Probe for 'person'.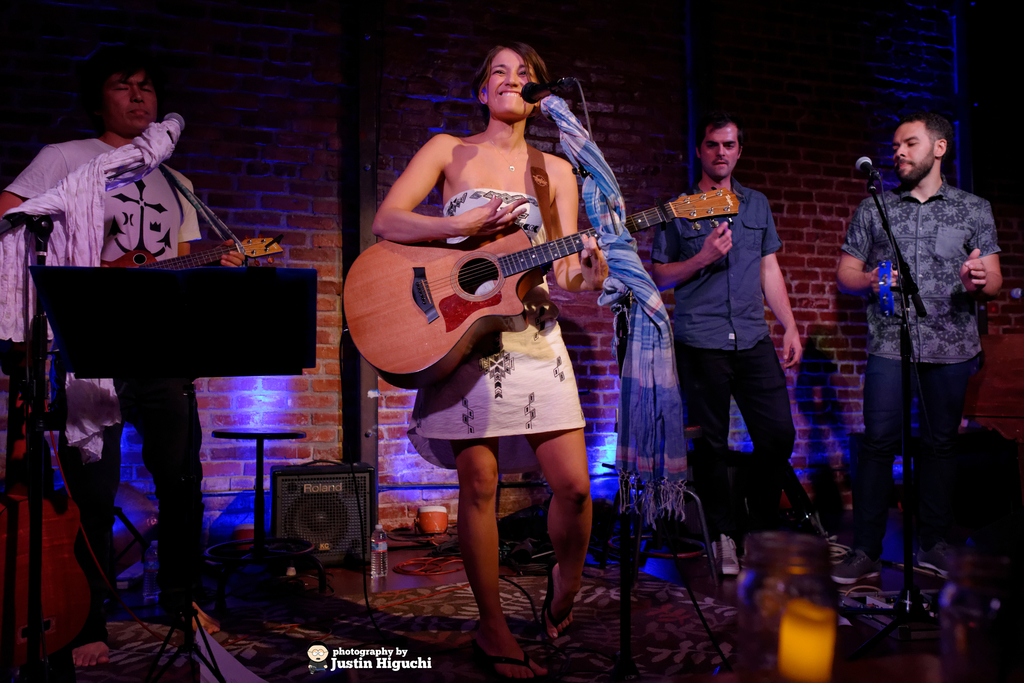
Probe result: 0 63 248 667.
